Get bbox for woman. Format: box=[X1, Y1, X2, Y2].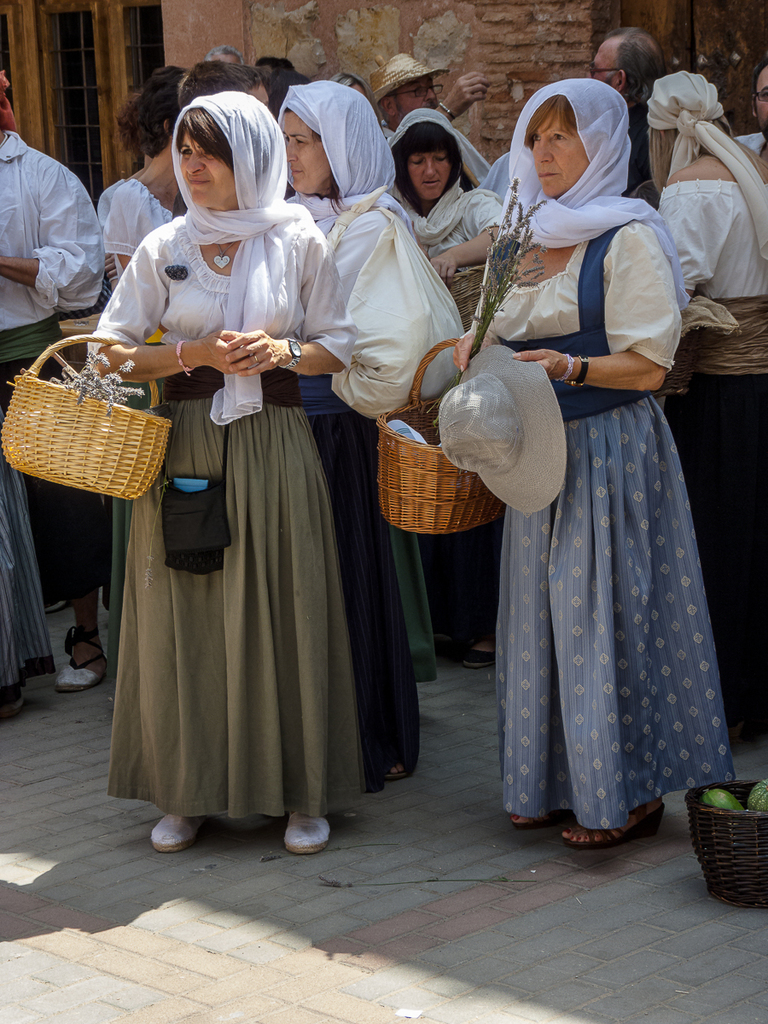
box=[389, 105, 524, 679].
